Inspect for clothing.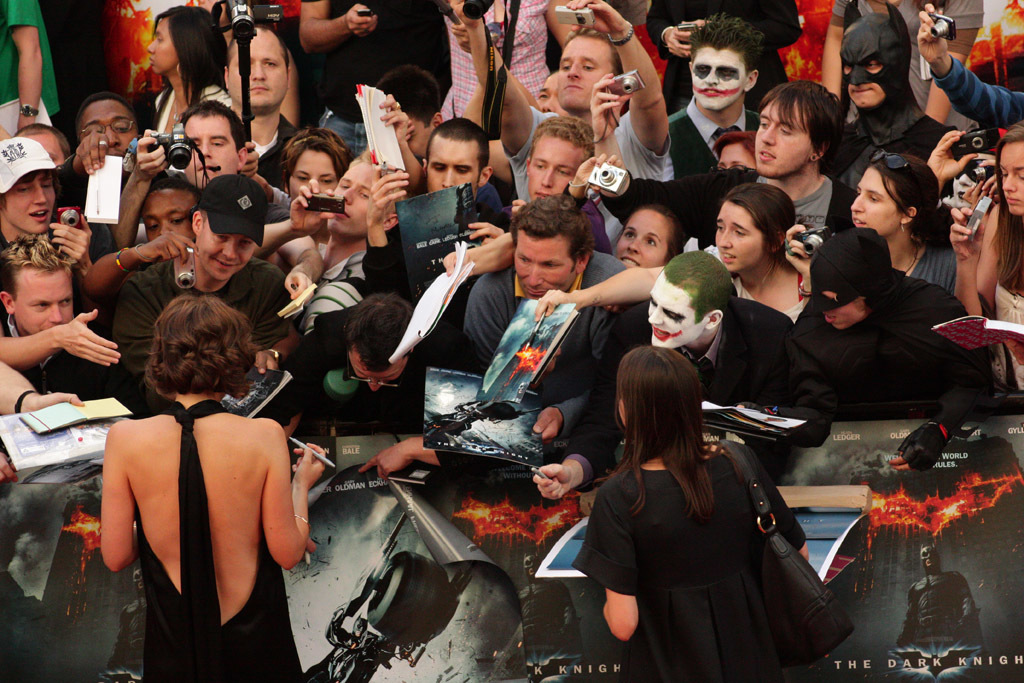
Inspection: Rect(664, 94, 760, 170).
